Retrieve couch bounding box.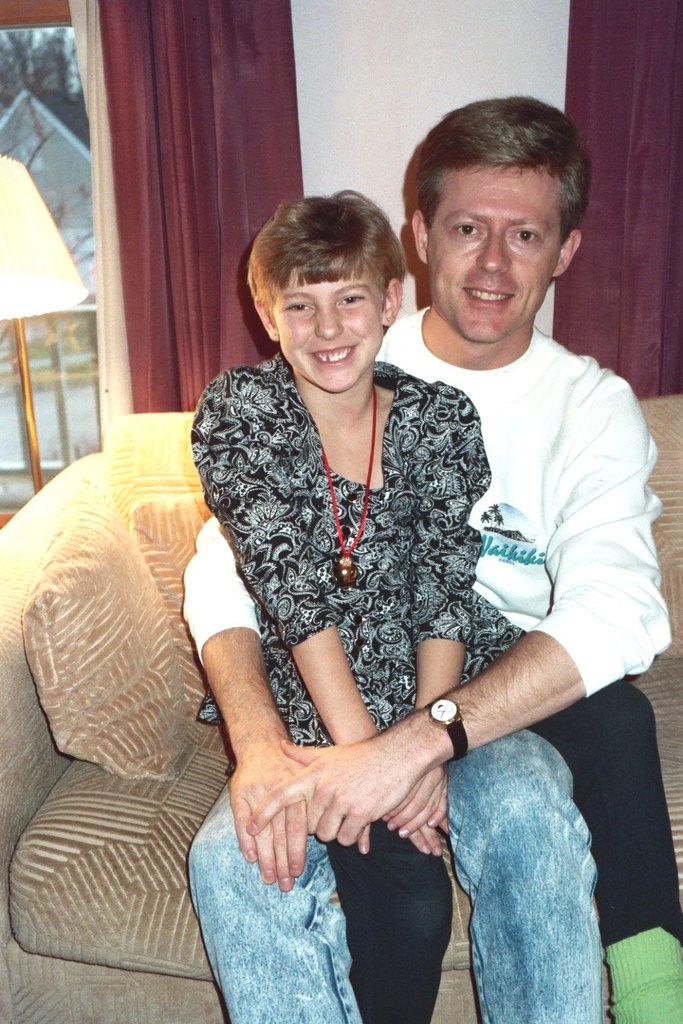
Bounding box: left=0, top=397, right=682, bottom=1023.
